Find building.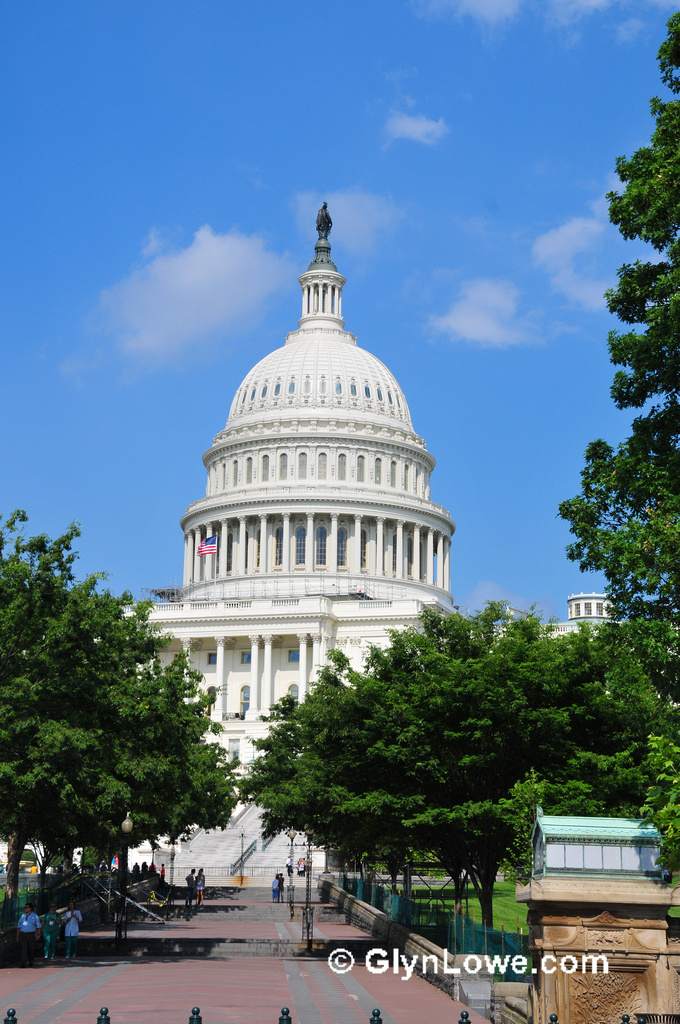
select_region(94, 200, 632, 888).
